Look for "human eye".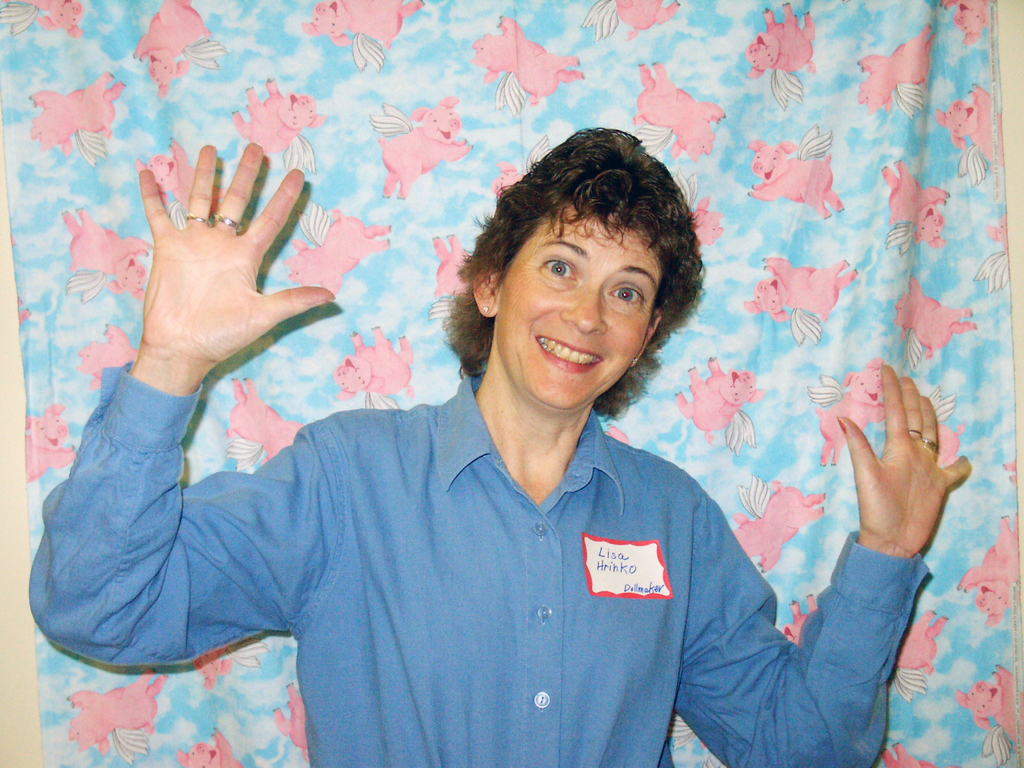
Found: l=609, t=284, r=648, b=308.
